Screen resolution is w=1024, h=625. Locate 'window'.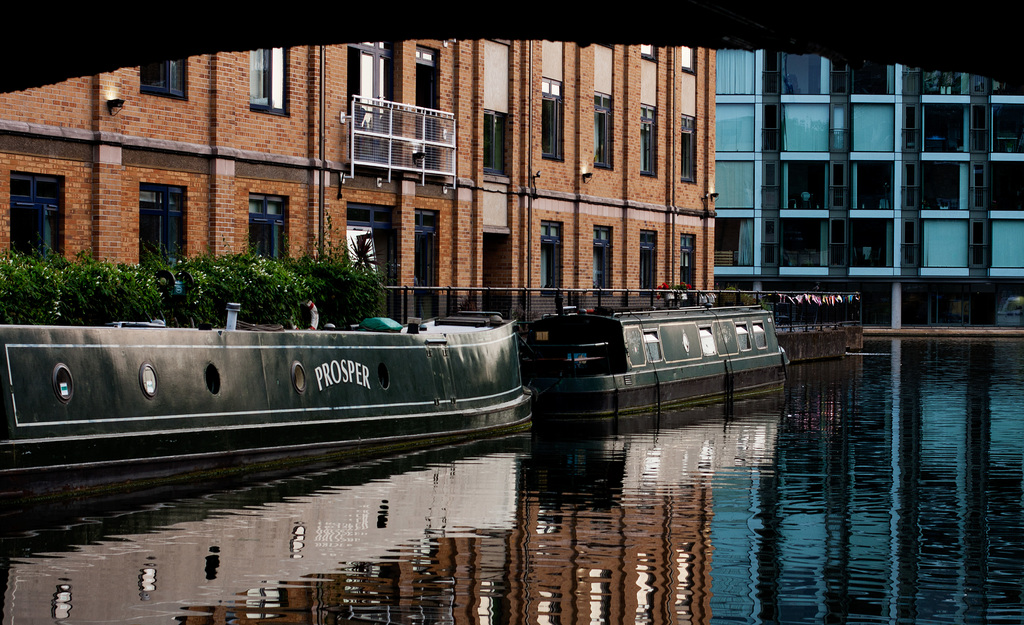
[left=924, top=69, right=964, bottom=96].
